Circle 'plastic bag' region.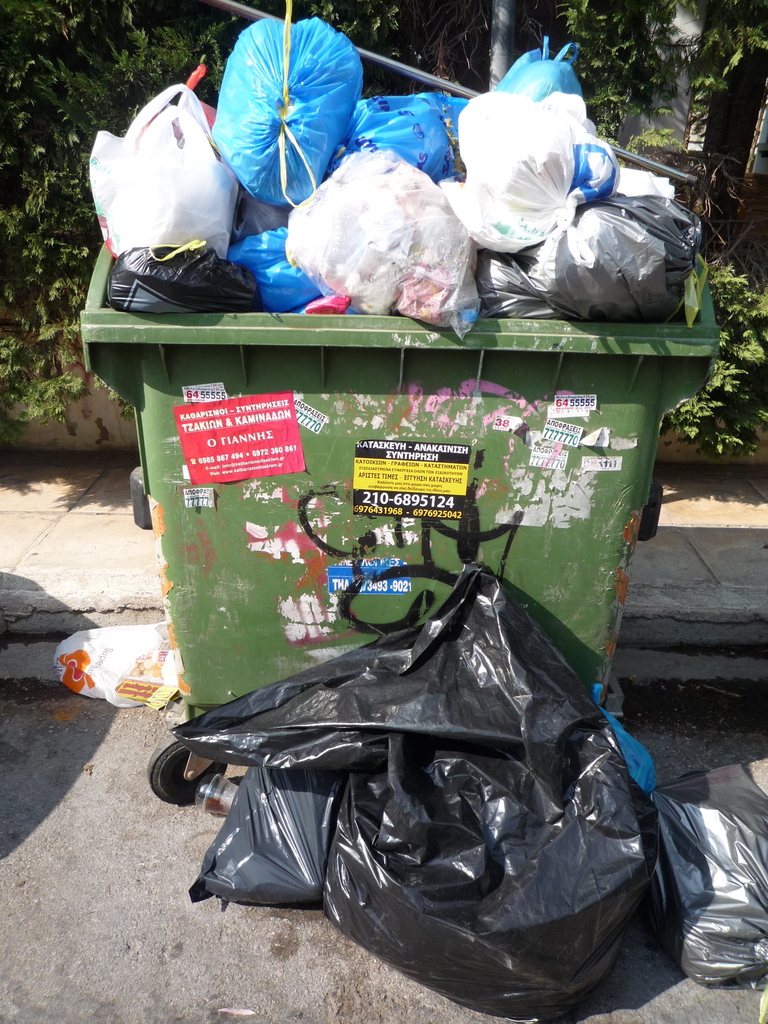
Region: (47, 622, 198, 720).
